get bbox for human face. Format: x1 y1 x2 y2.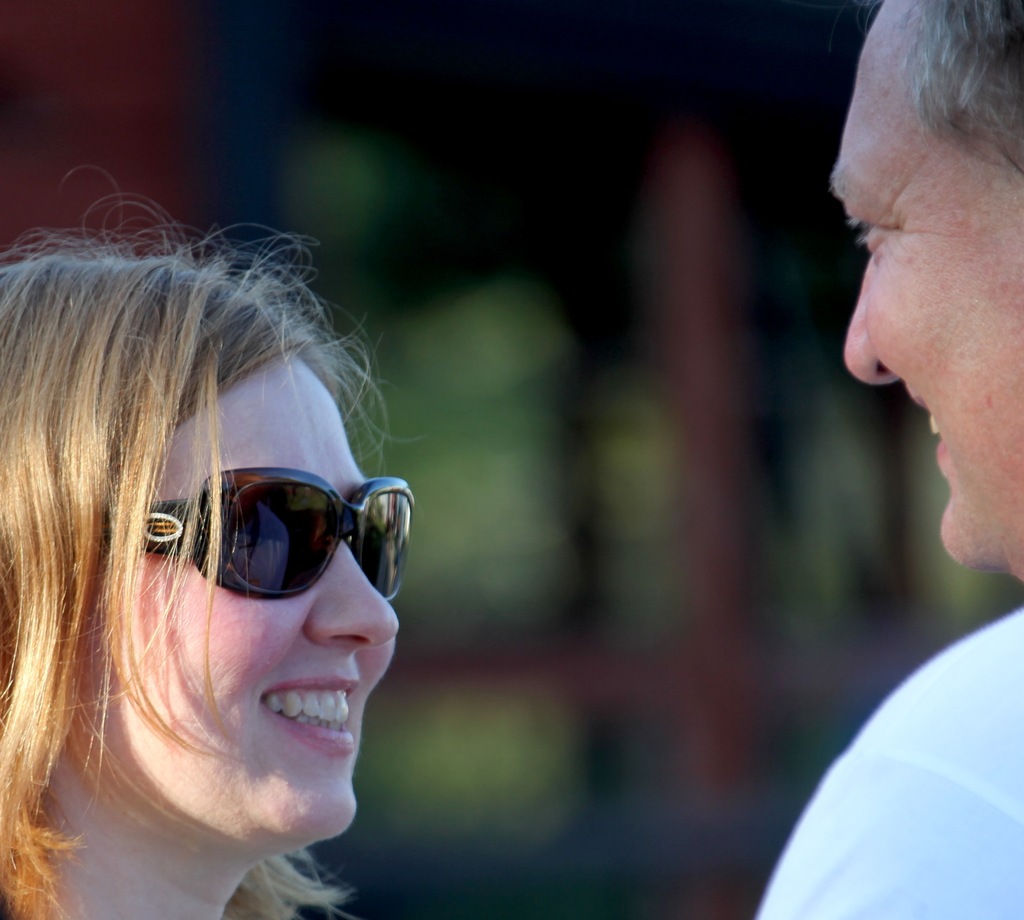
828 20 1023 570.
